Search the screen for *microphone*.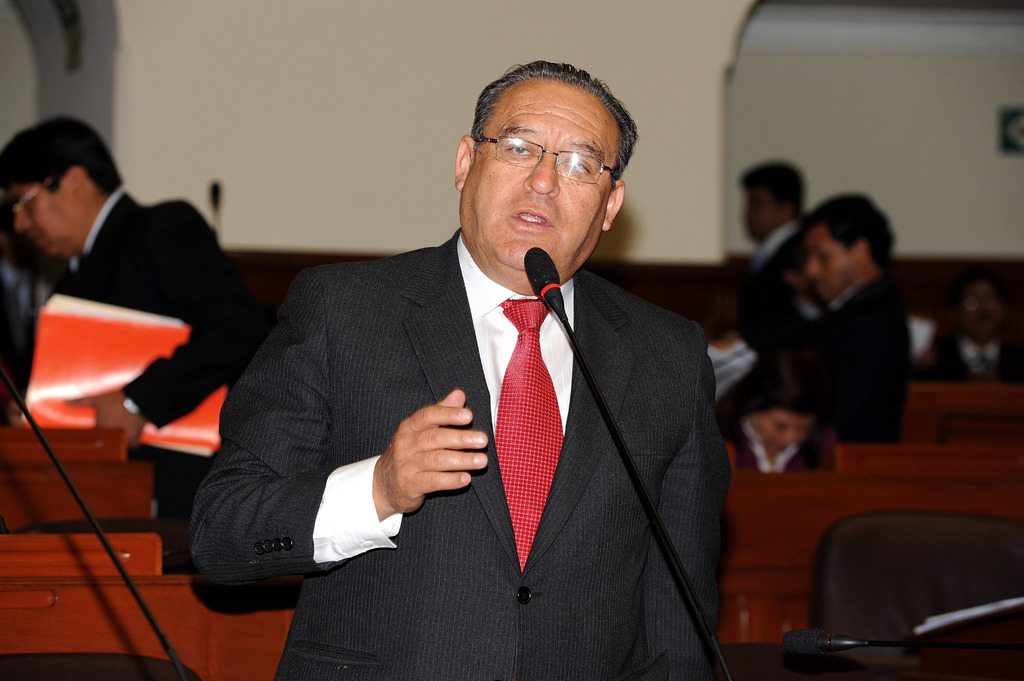
Found at {"left": 202, "top": 173, "right": 230, "bottom": 243}.
